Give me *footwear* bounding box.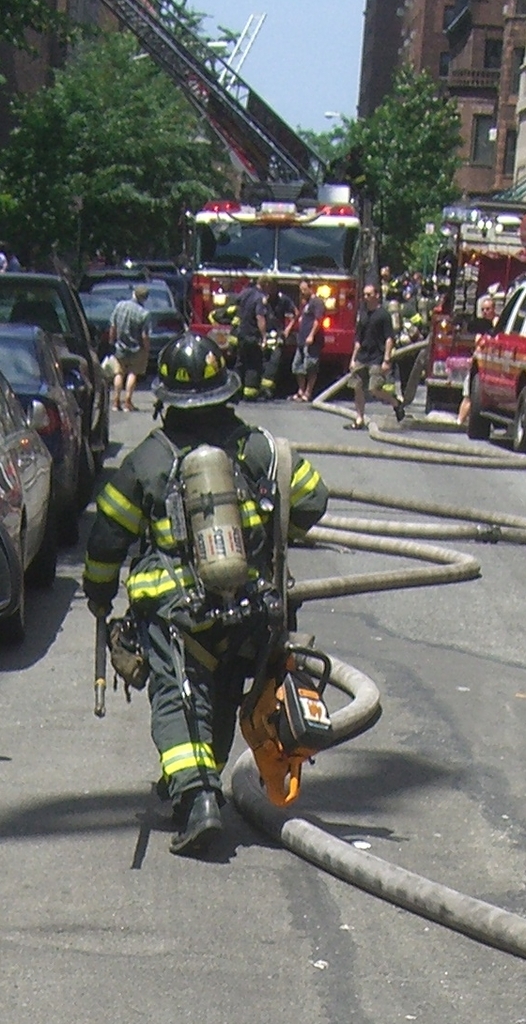
[150,770,216,861].
